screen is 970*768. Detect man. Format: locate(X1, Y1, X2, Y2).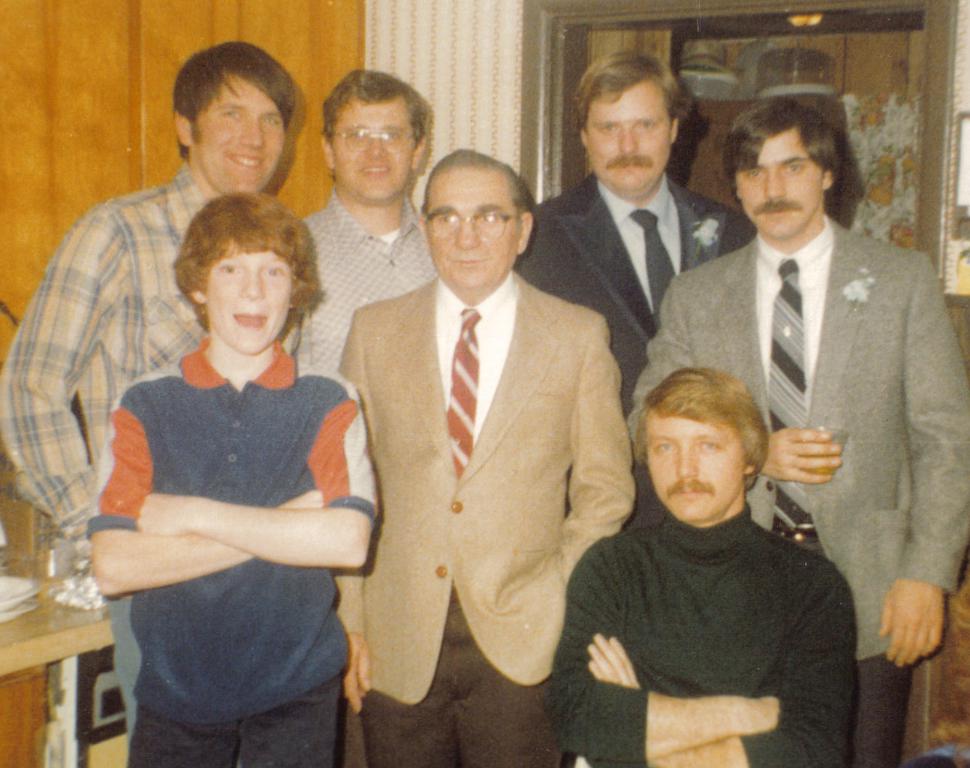
locate(0, 42, 300, 739).
